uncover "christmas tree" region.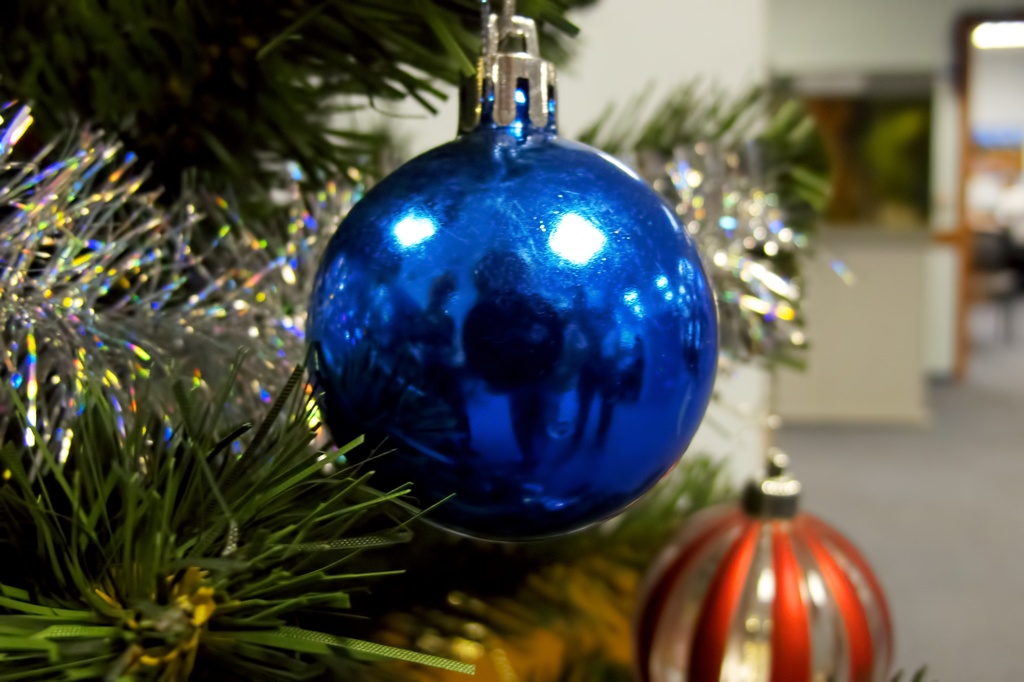
Uncovered: <region>0, 0, 931, 681</region>.
